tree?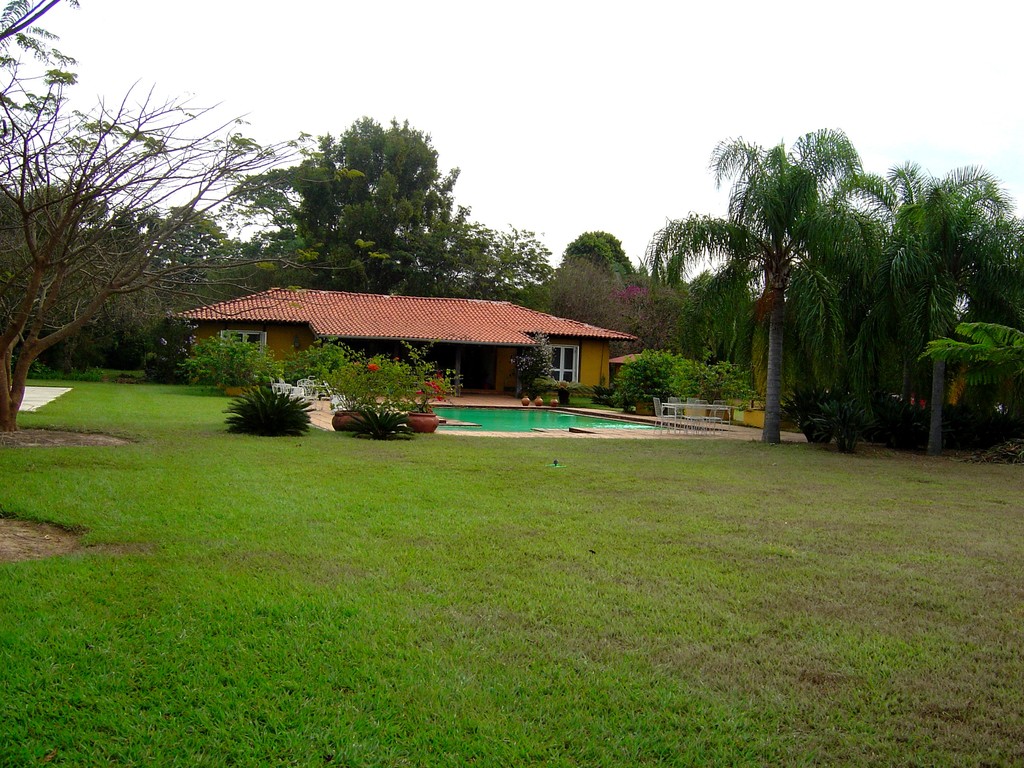
bbox=[0, 43, 380, 435]
